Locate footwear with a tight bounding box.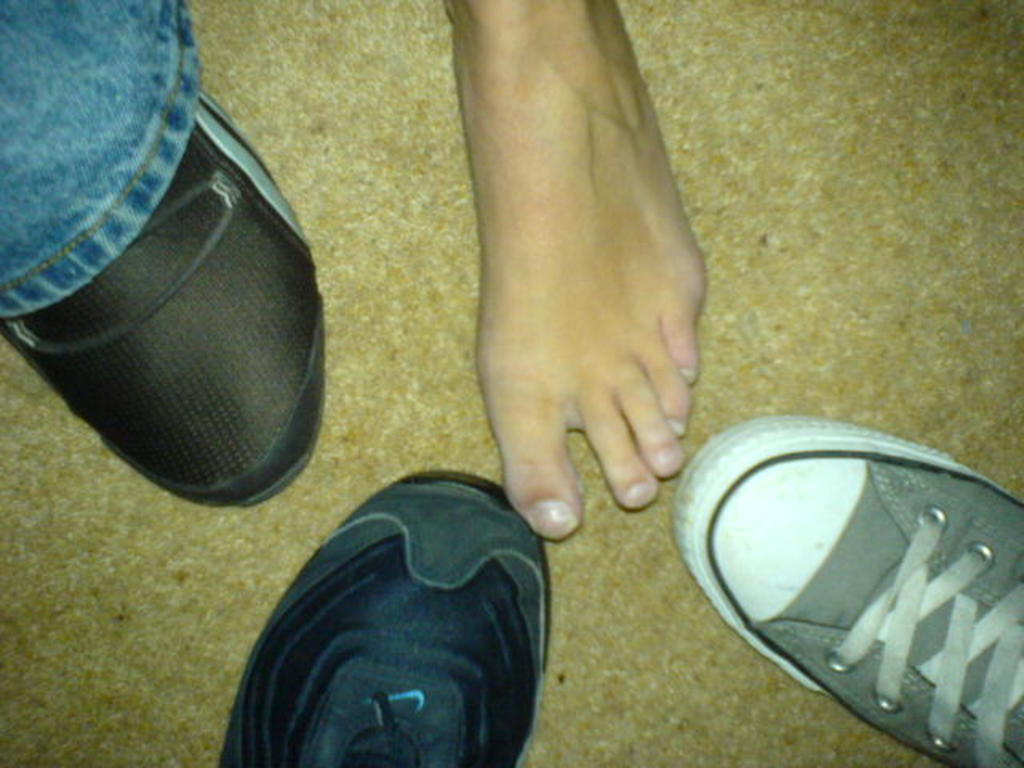
<bbox>6, 48, 320, 549</bbox>.
